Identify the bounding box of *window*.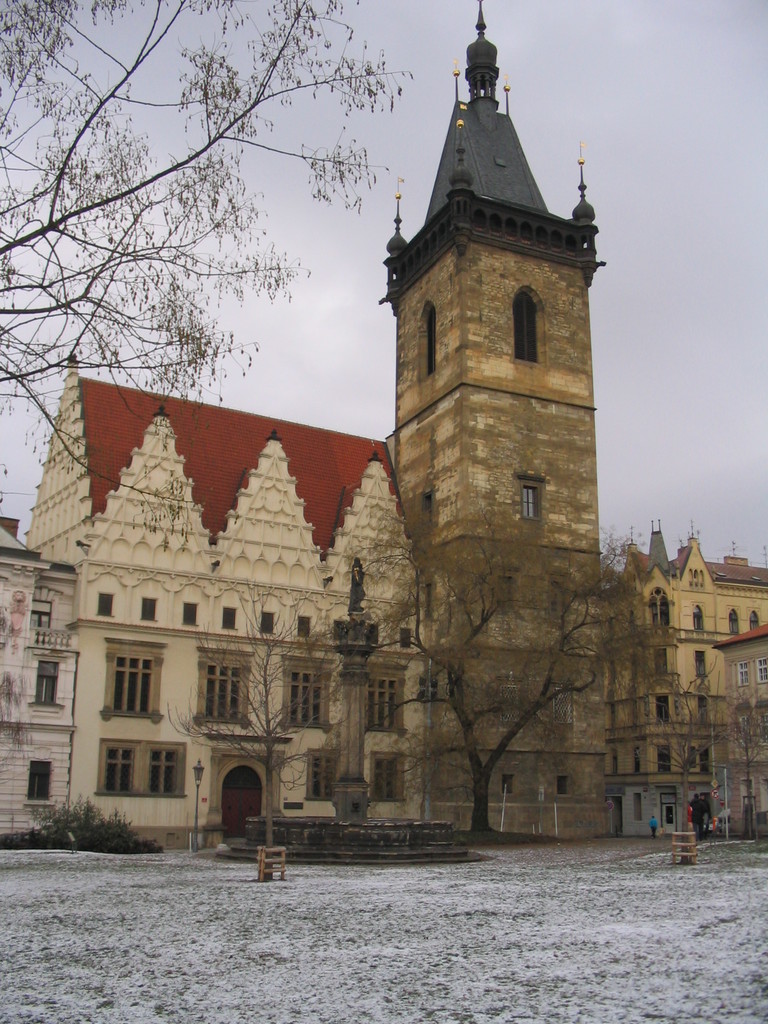
Rect(360, 662, 407, 739).
